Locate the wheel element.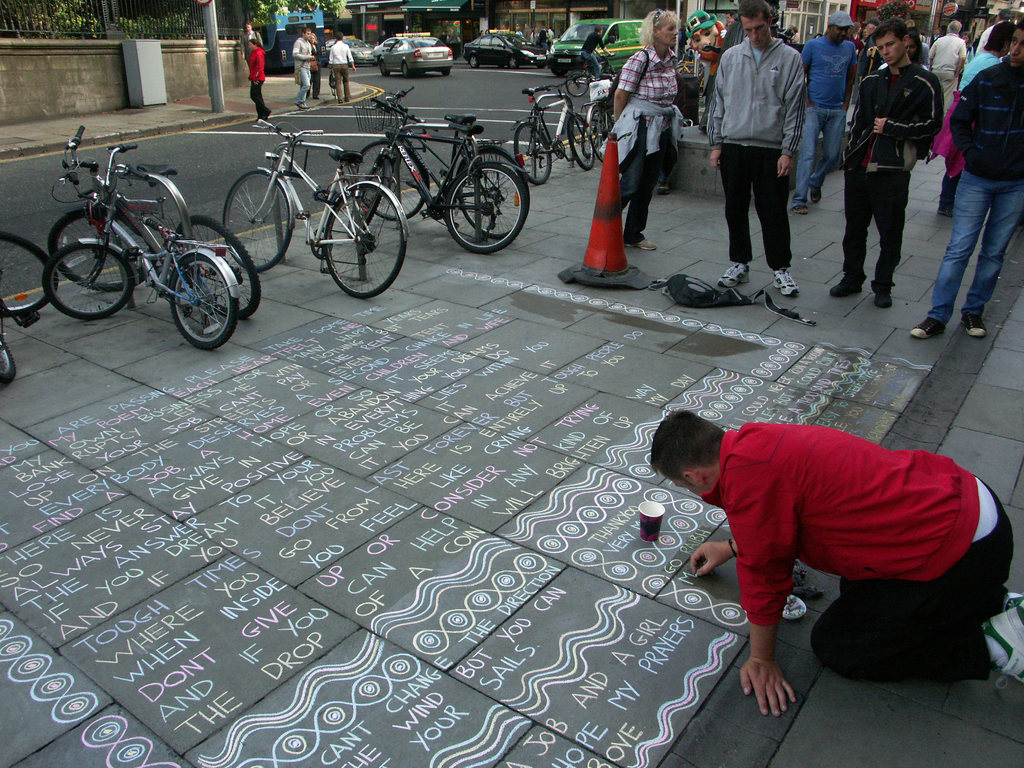
Element bbox: x1=172, y1=250, x2=239, y2=353.
